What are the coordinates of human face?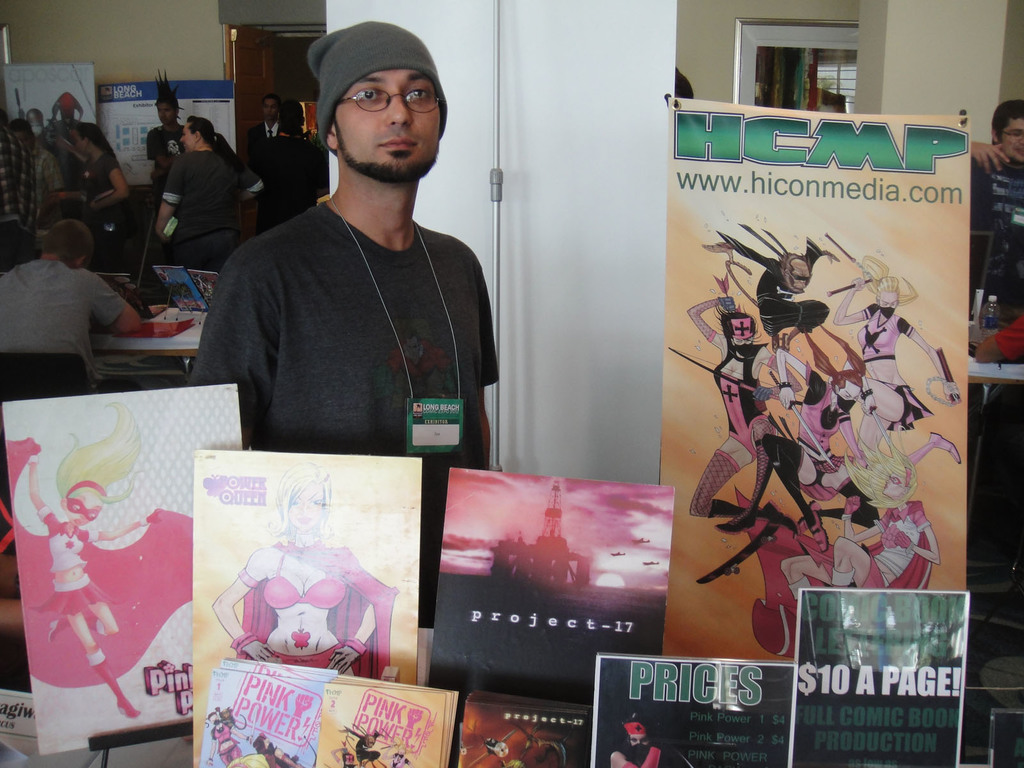
rect(75, 131, 86, 157).
